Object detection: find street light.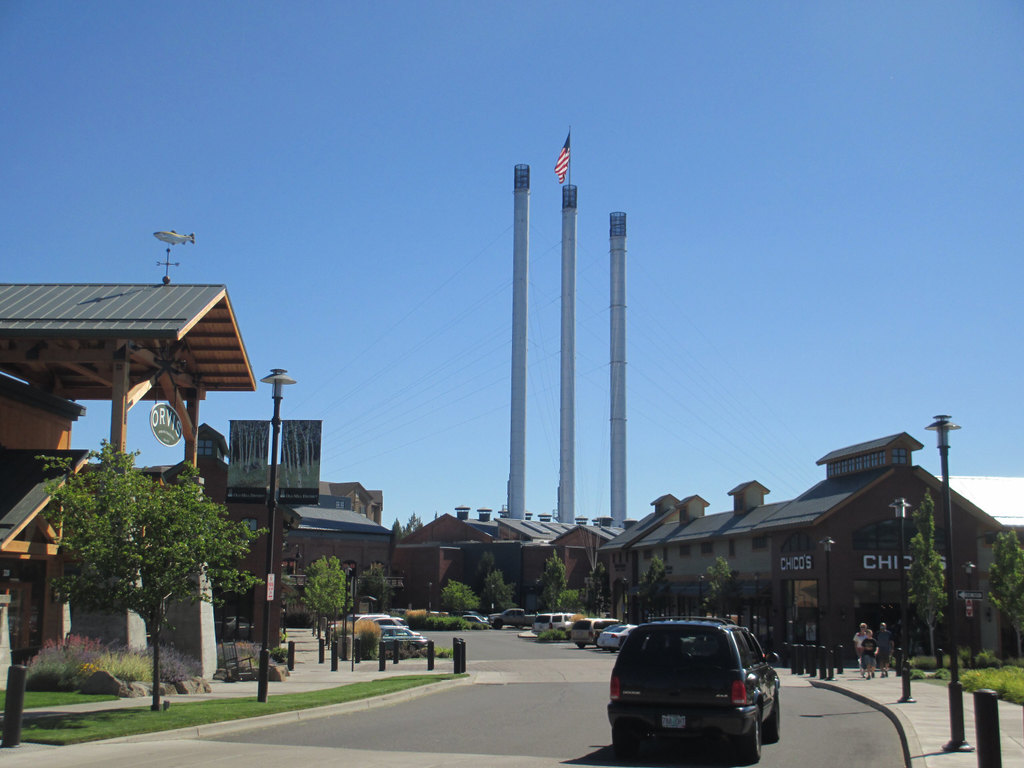
BBox(889, 493, 917, 703).
